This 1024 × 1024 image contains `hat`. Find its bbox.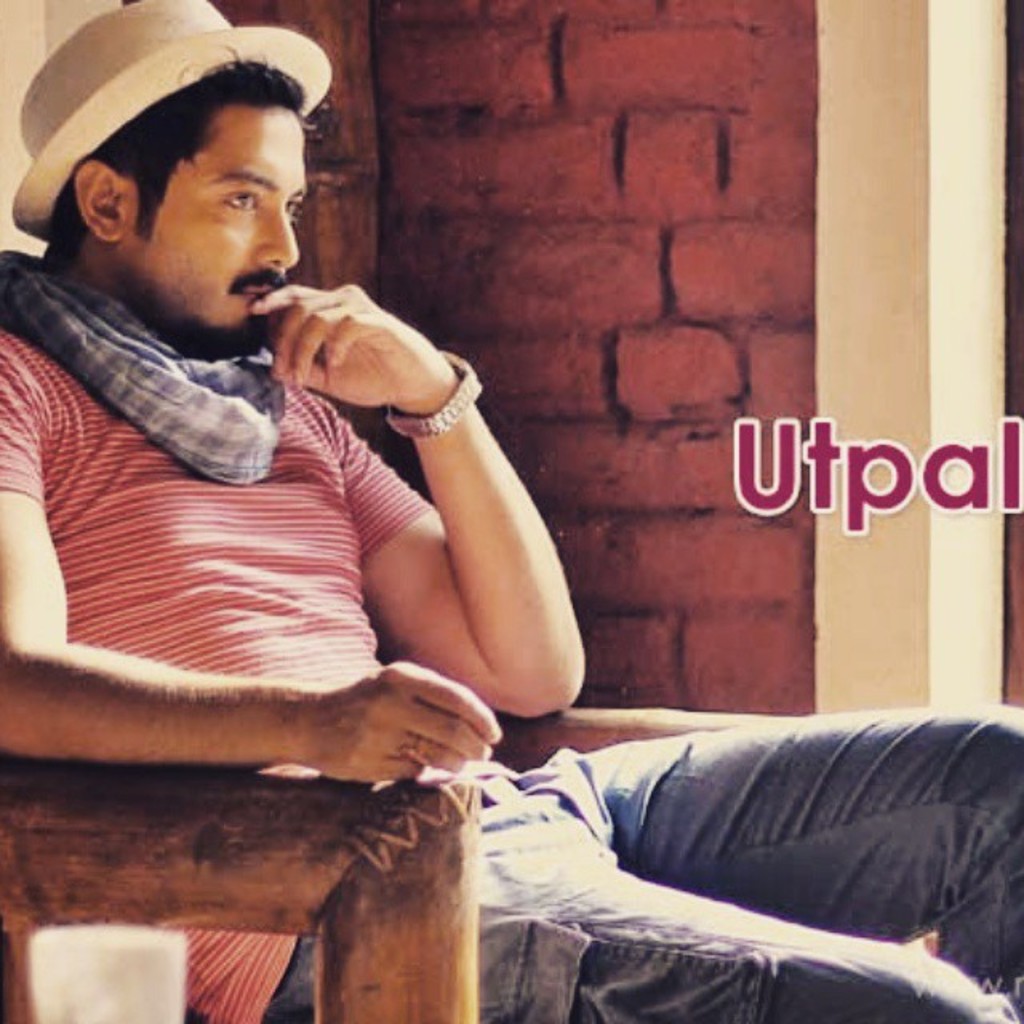
locate(10, 0, 331, 248).
